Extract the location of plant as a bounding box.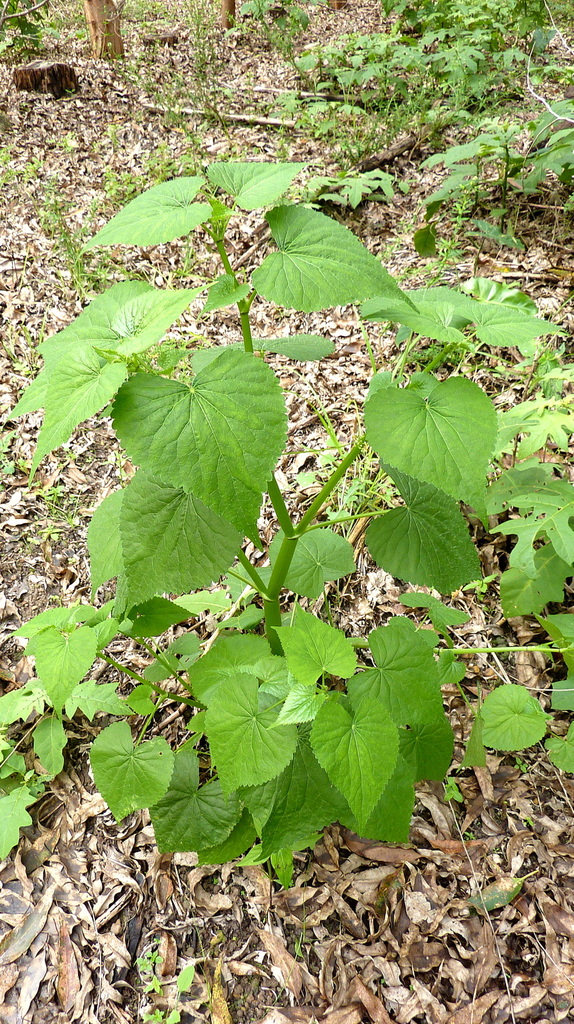
region(0, 683, 83, 872).
